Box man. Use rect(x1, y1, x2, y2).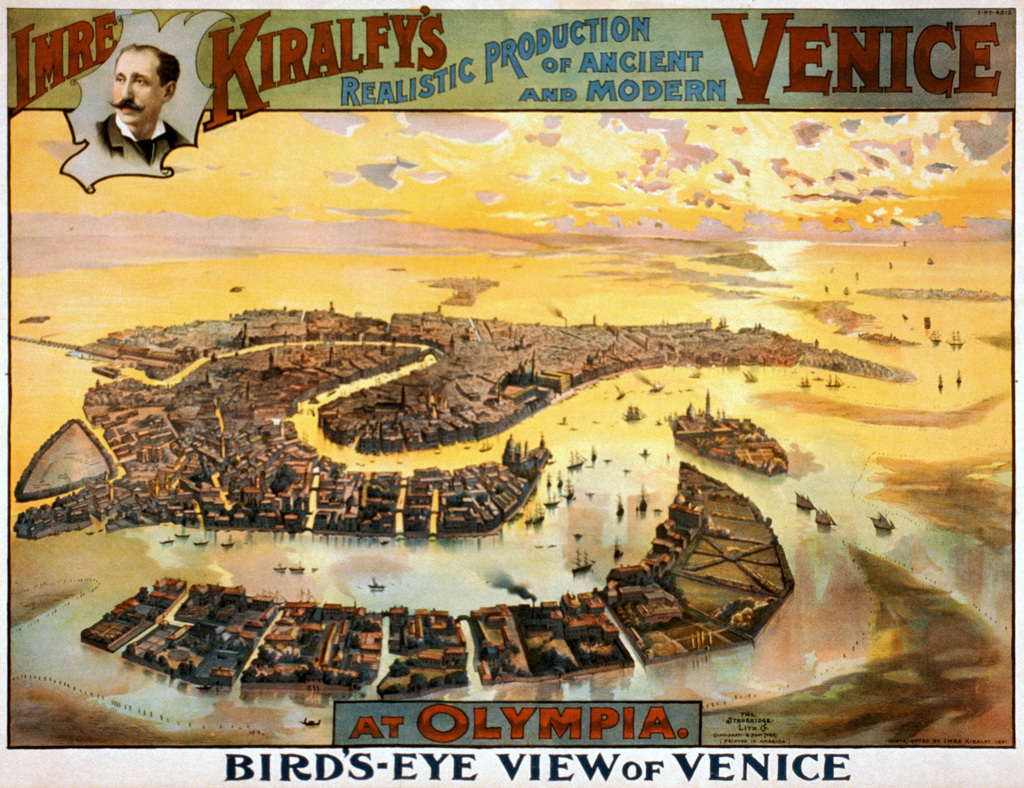
rect(70, 35, 177, 170).
